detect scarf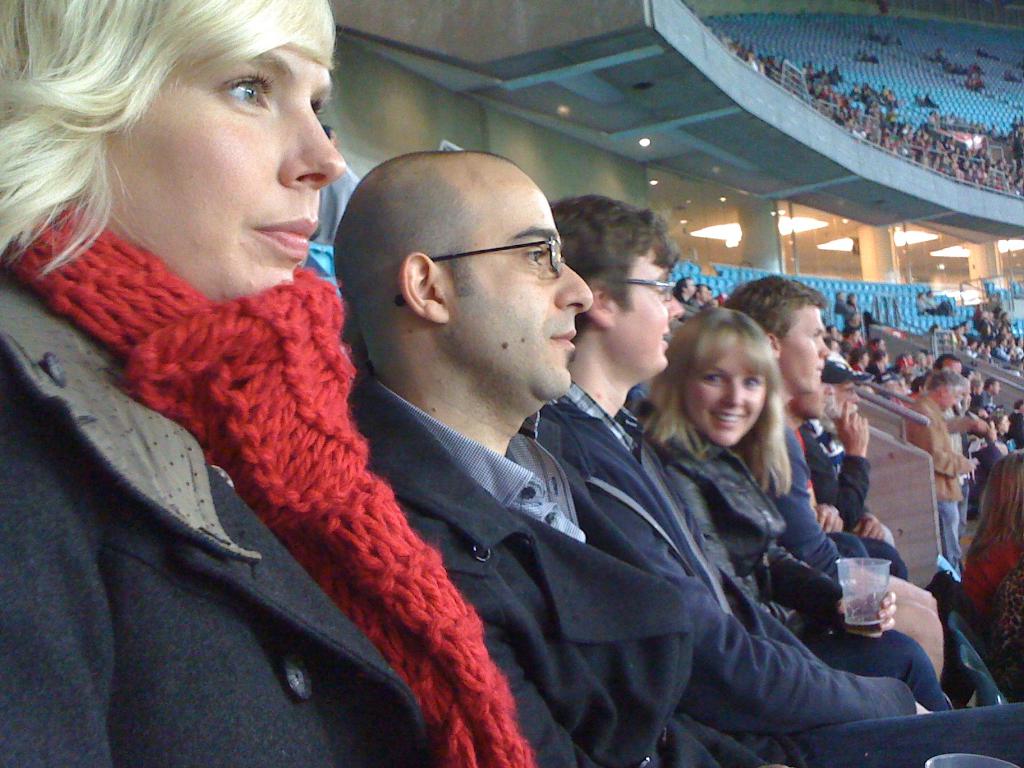
(14, 200, 534, 767)
